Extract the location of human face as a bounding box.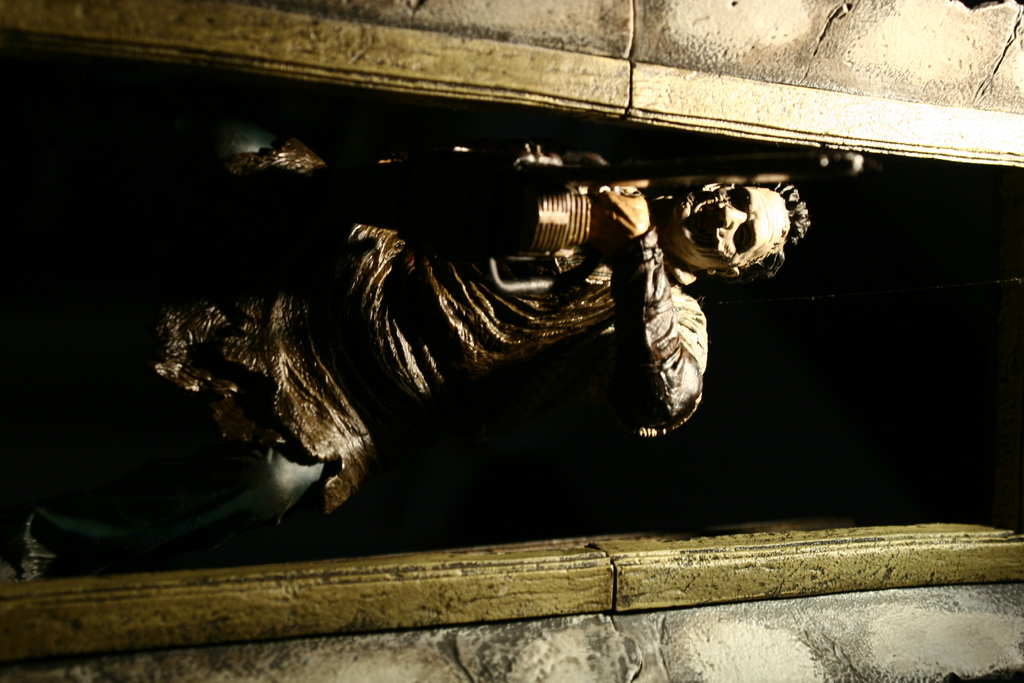
661/179/794/272.
